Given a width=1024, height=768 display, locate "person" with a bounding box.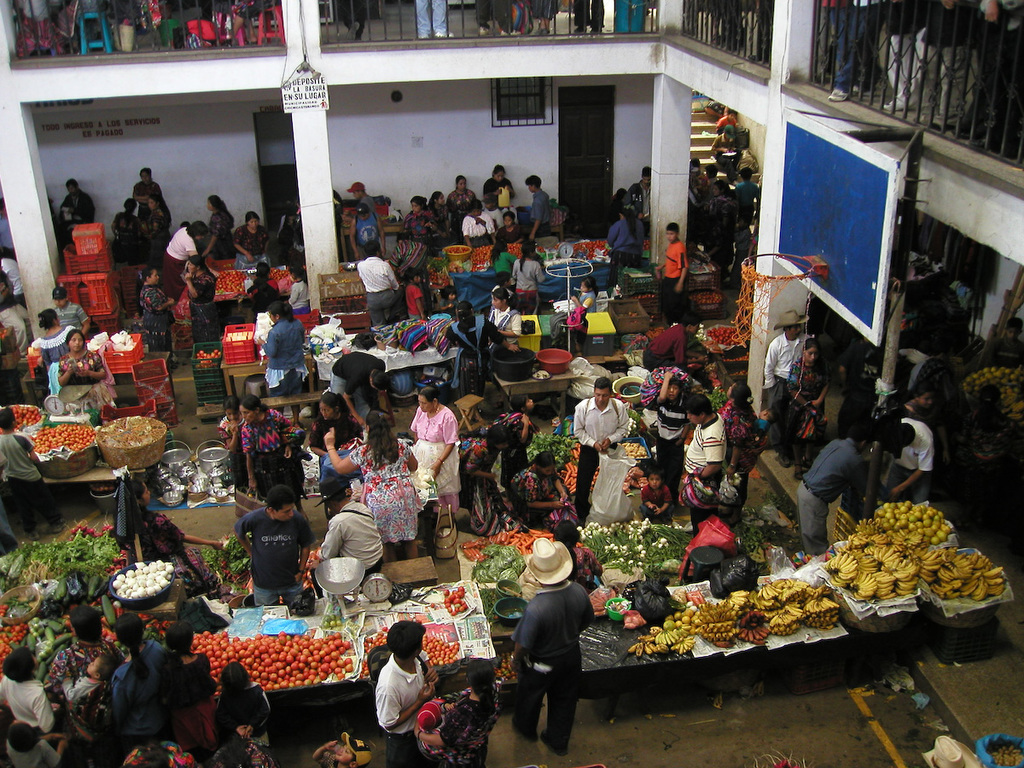
Located: (left=641, top=310, right=700, bottom=366).
